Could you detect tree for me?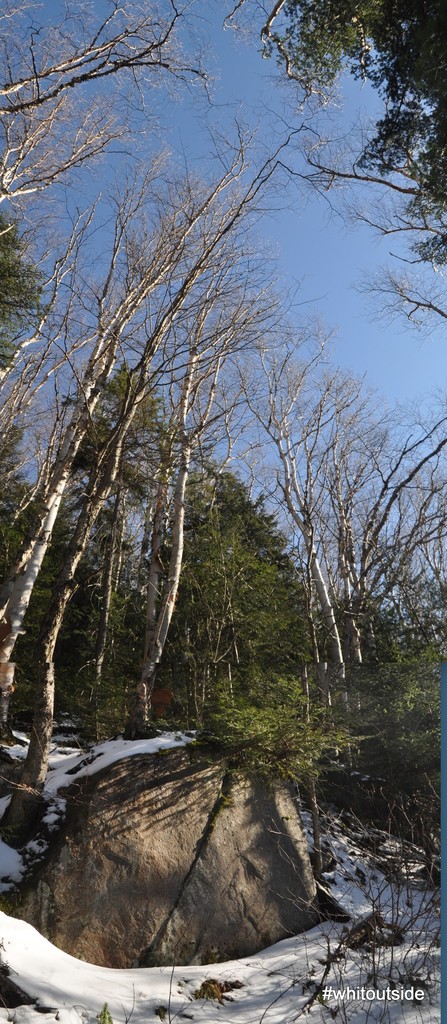
Detection result: x1=249 y1=0 x2=446 y2=333.
